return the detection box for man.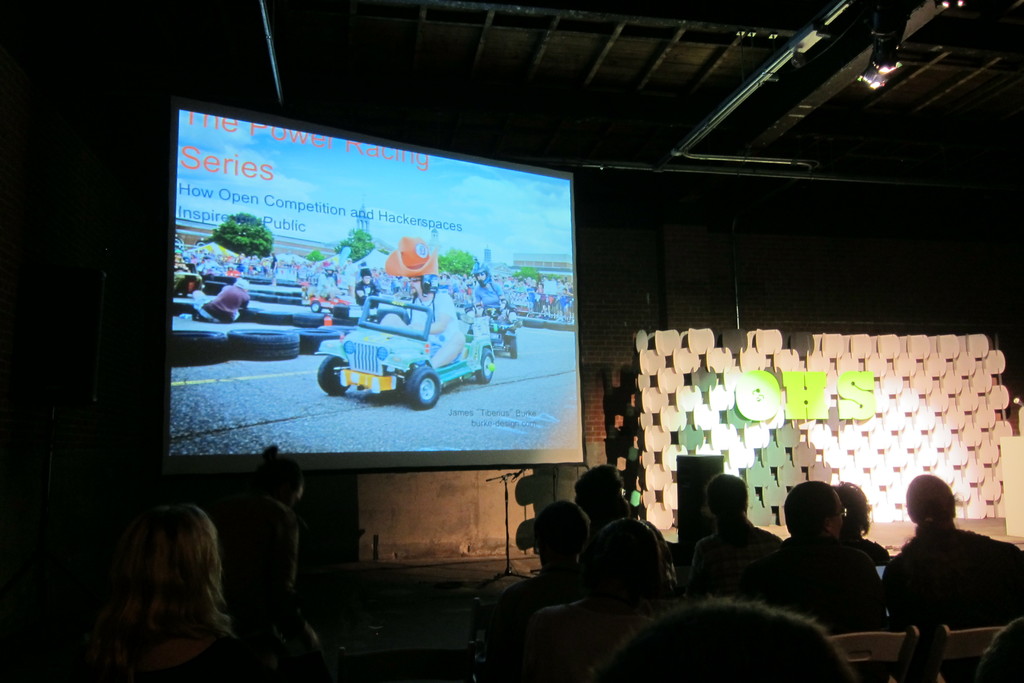
<bbox>736, 481, 887, 634</bbox>.
